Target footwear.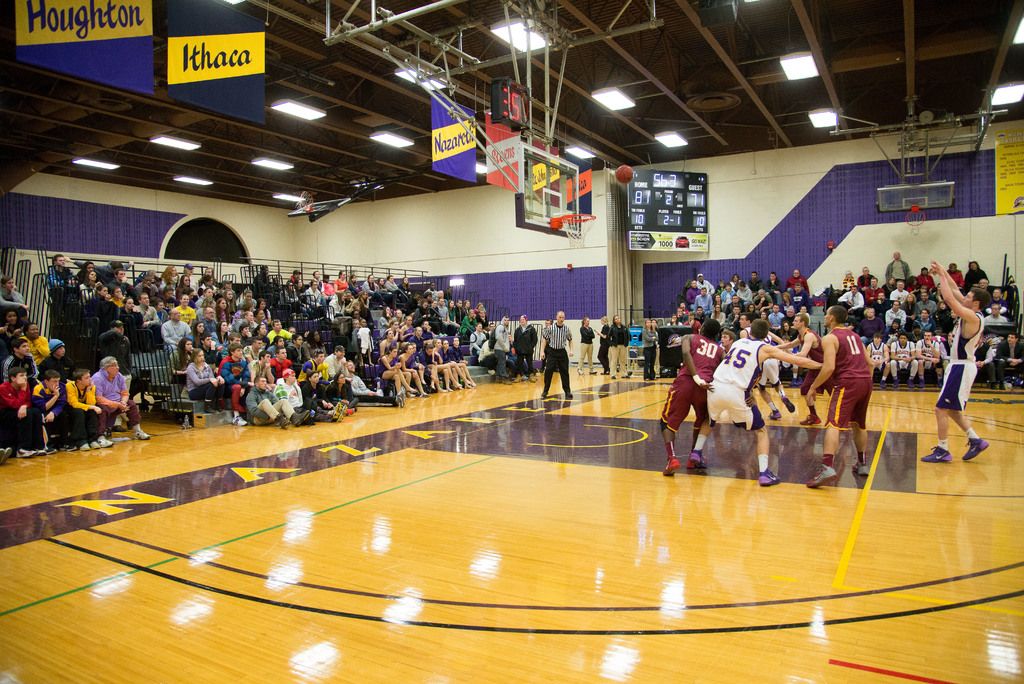
Target region: {"left": 891, "top": 380, "right": 900, "bottom": 388}.
